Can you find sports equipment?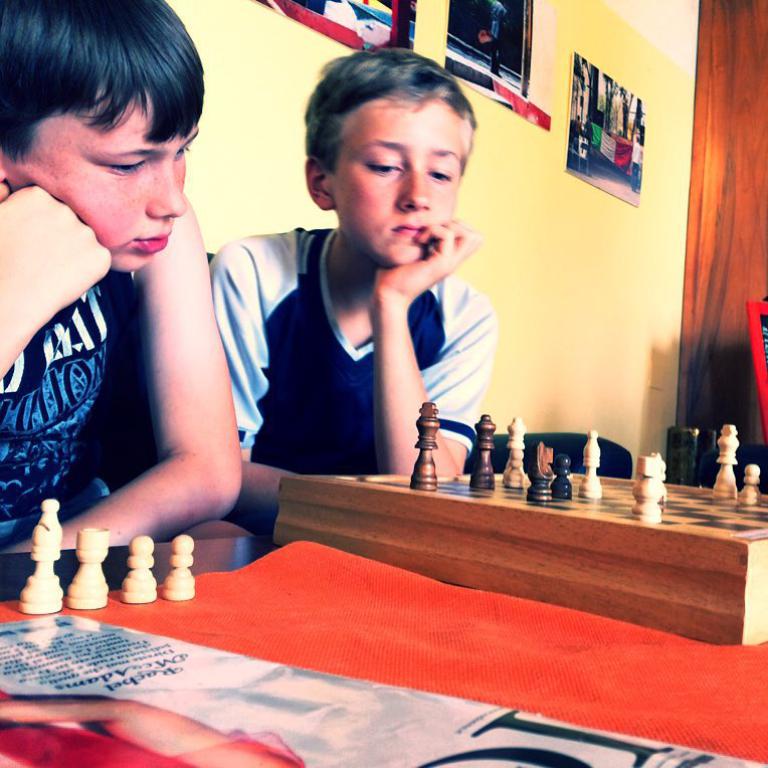
Yes, bounding box: <box>158,531,195,600</box>.
